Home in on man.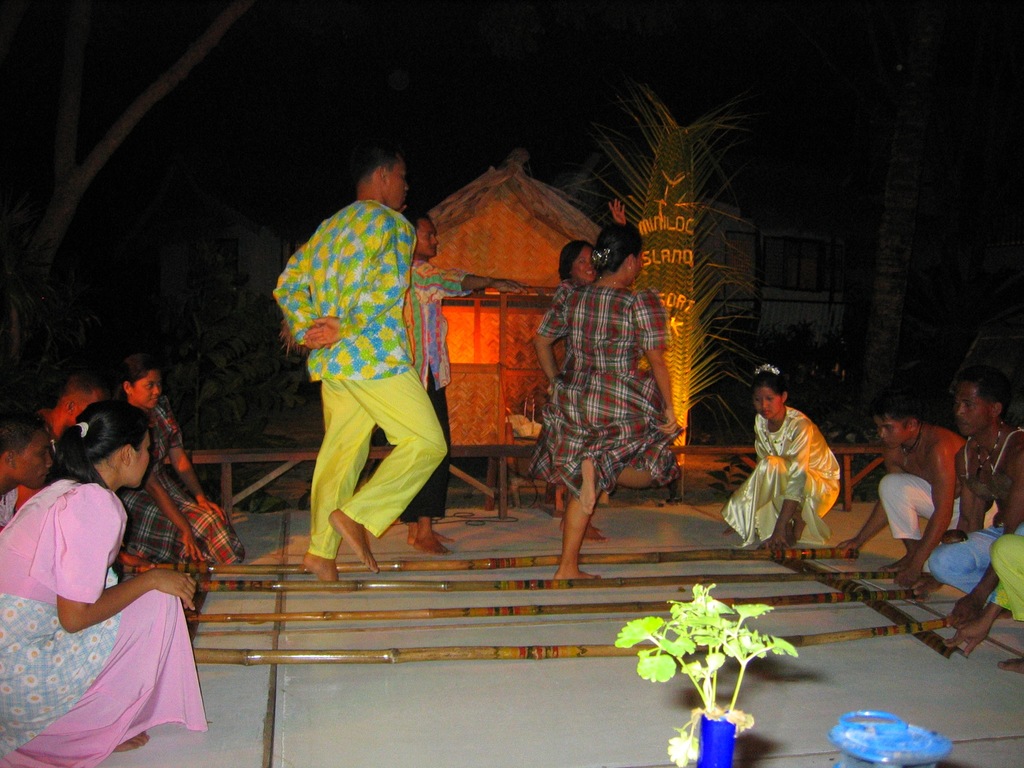
Homed in at [38, 365, 119, 437].
